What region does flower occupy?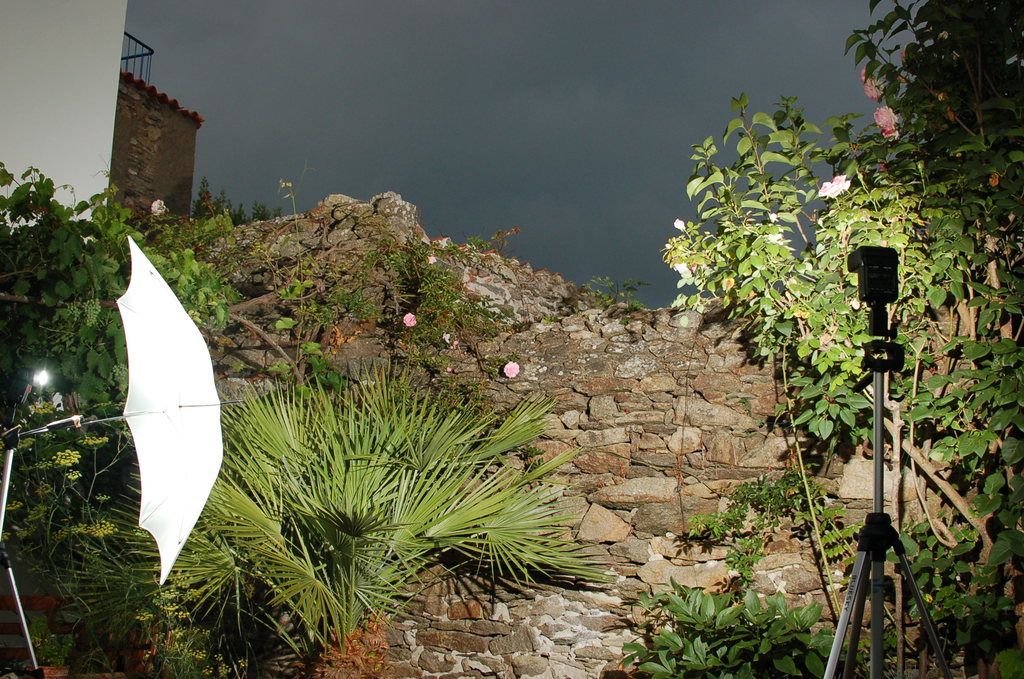
bbox=[862, 69, 884, 101].
